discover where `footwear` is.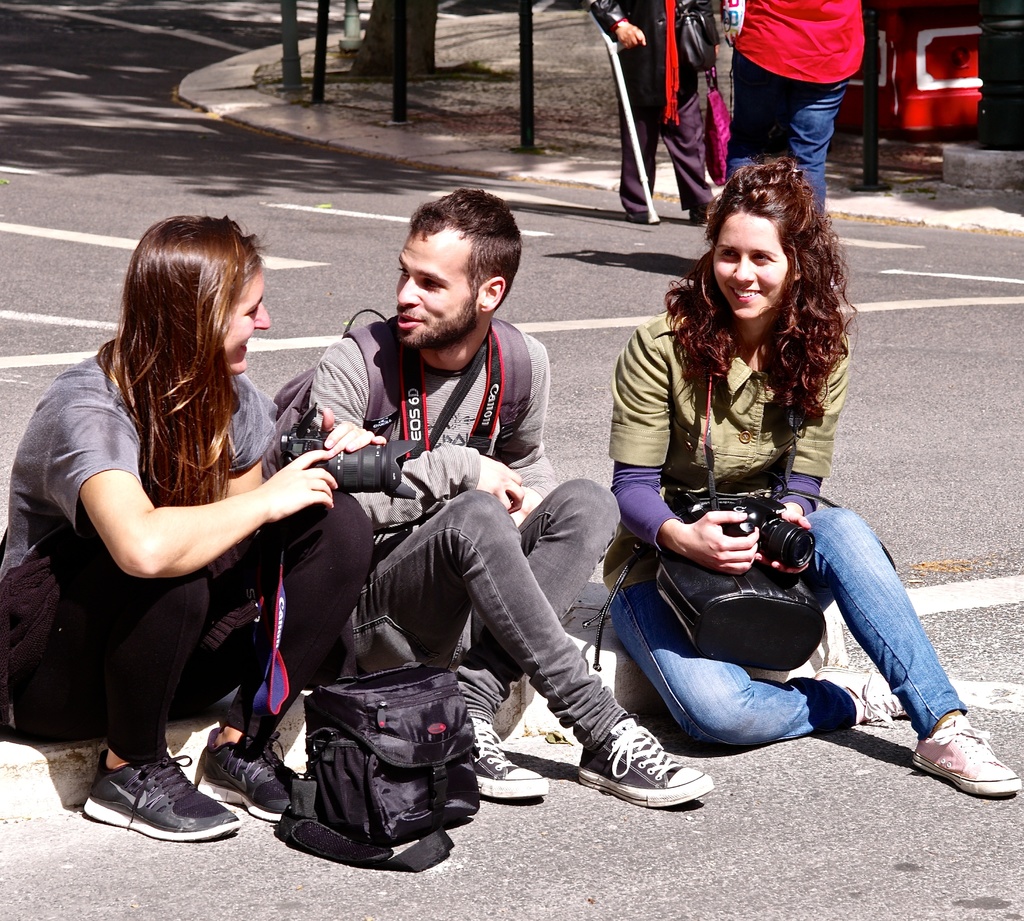
Discovered at region(686, 198, 717, 221).
